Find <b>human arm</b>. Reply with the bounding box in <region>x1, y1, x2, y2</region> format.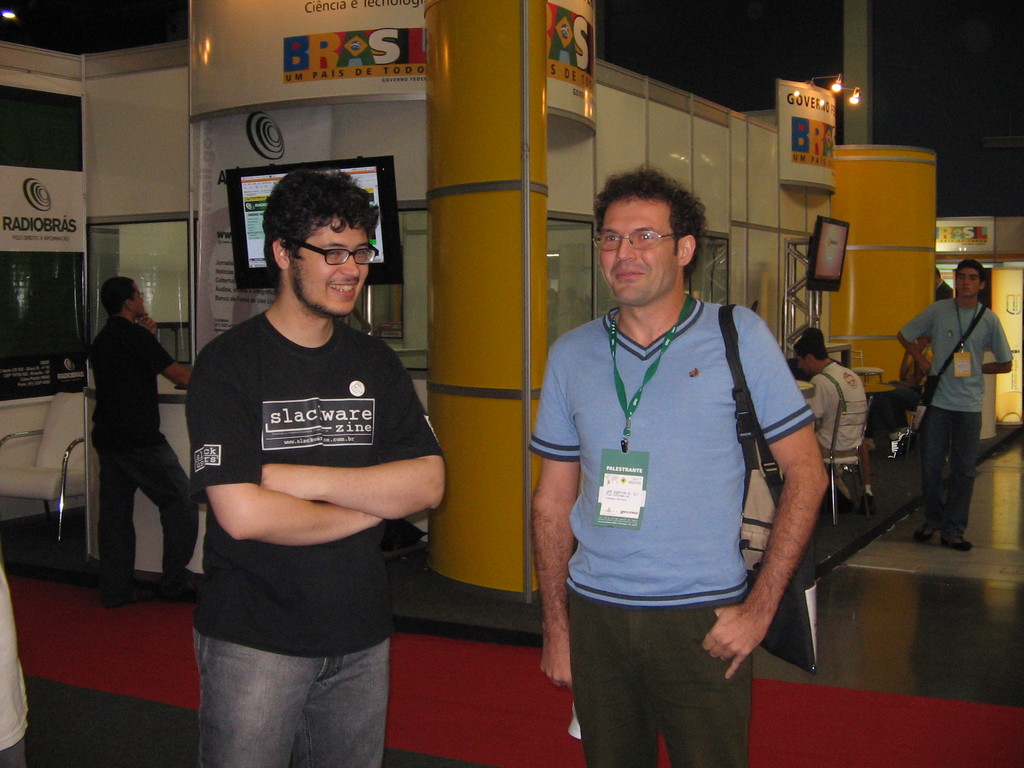
<region>257, 344, 451, 524</region>.
